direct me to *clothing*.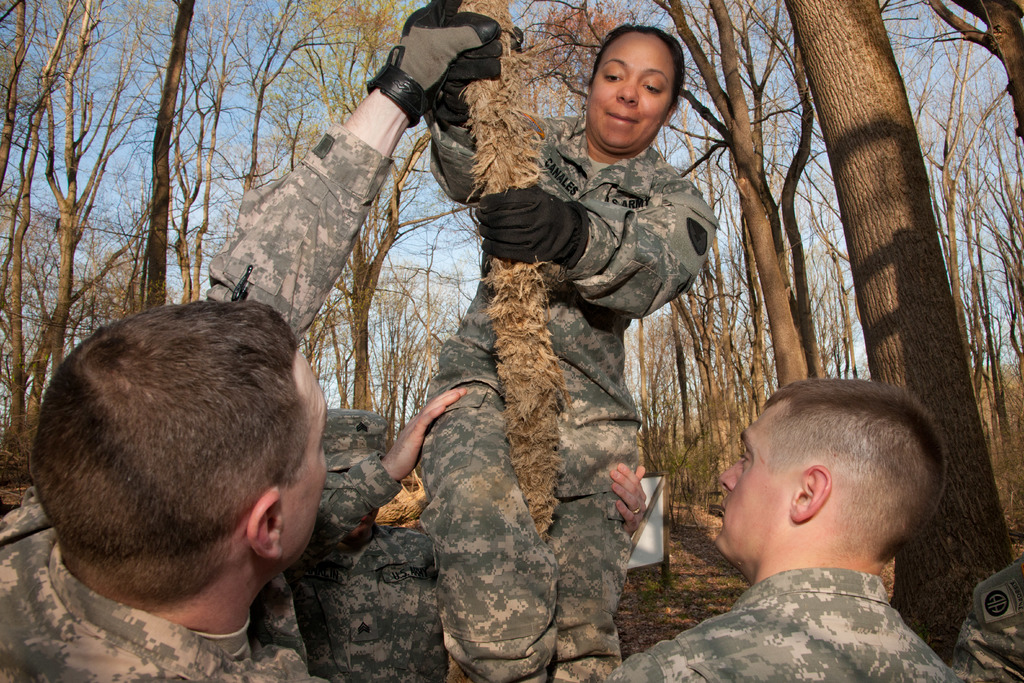
Direction: select_region(0, 124, 340, 682).
